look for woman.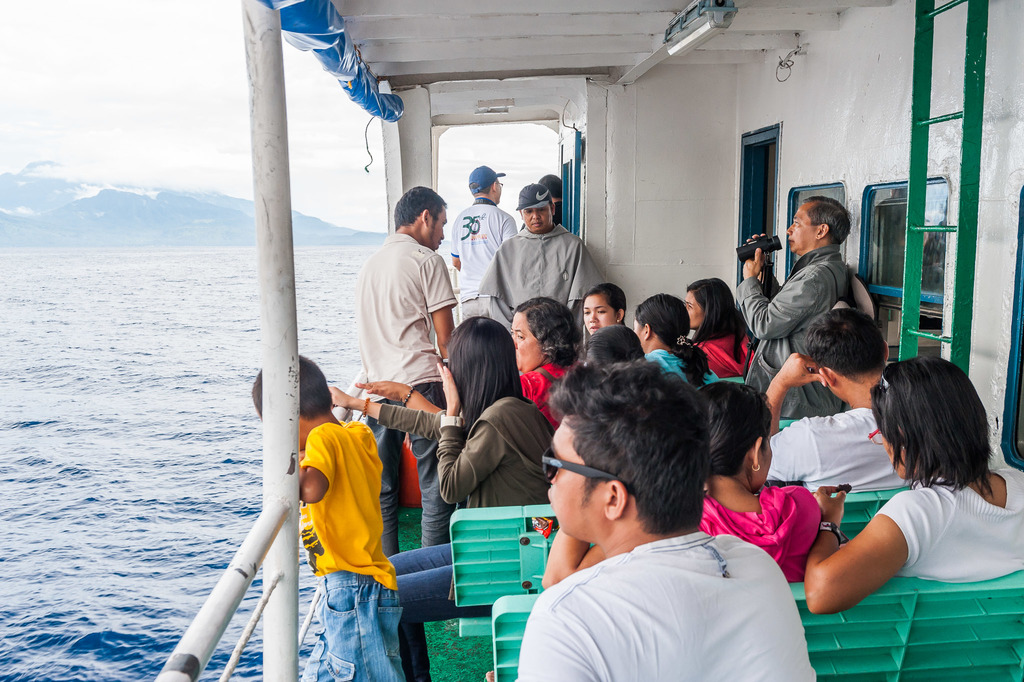
Found: 800,353,1023,613.
